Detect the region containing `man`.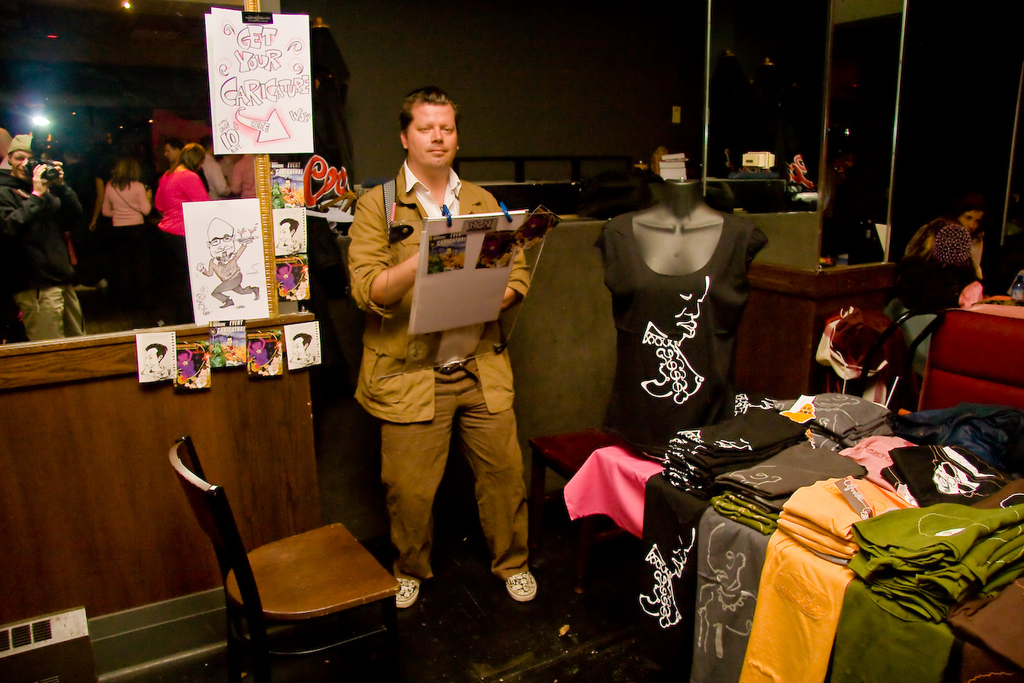
[201,134,231,199].
